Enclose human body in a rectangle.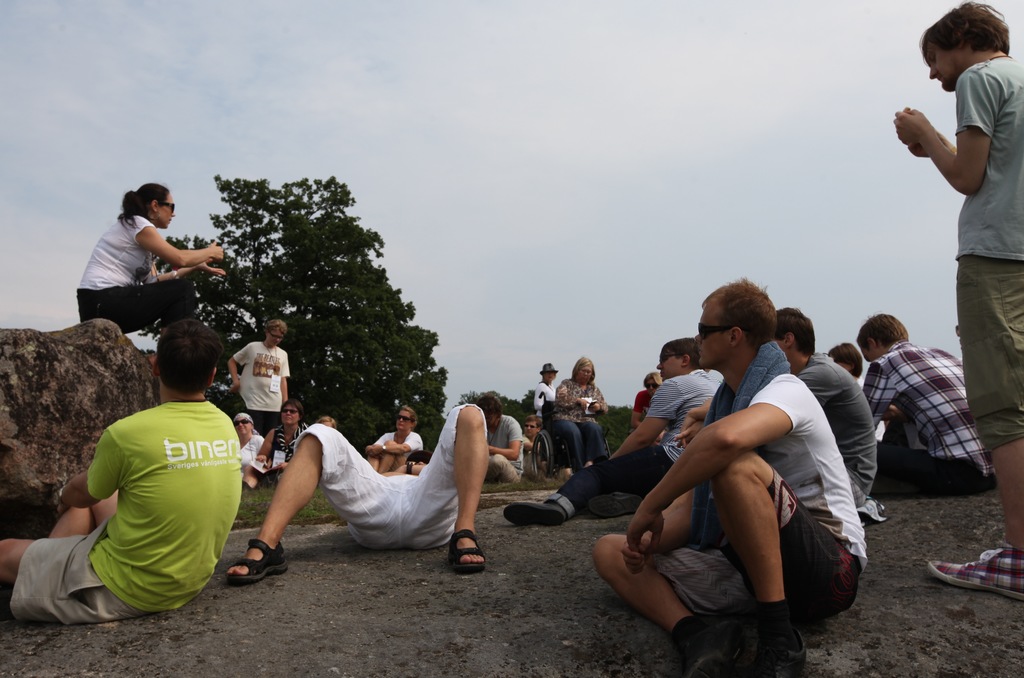
Rect(81, 170, 221, 331).
